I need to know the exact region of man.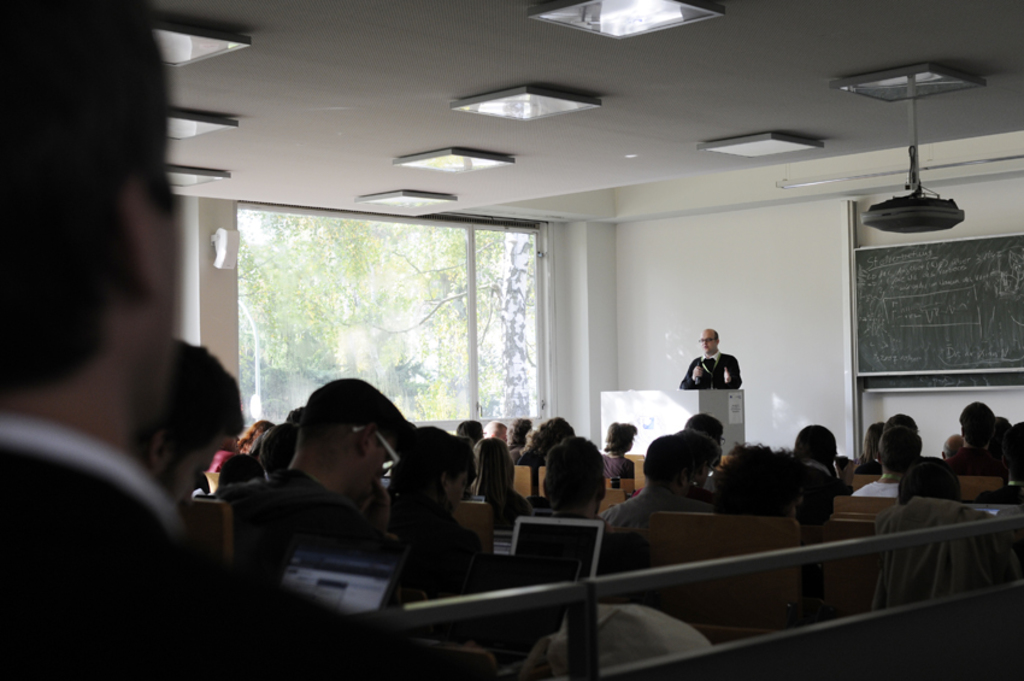
Region: <bbox>216, 372, 423, 592</bbox>.
